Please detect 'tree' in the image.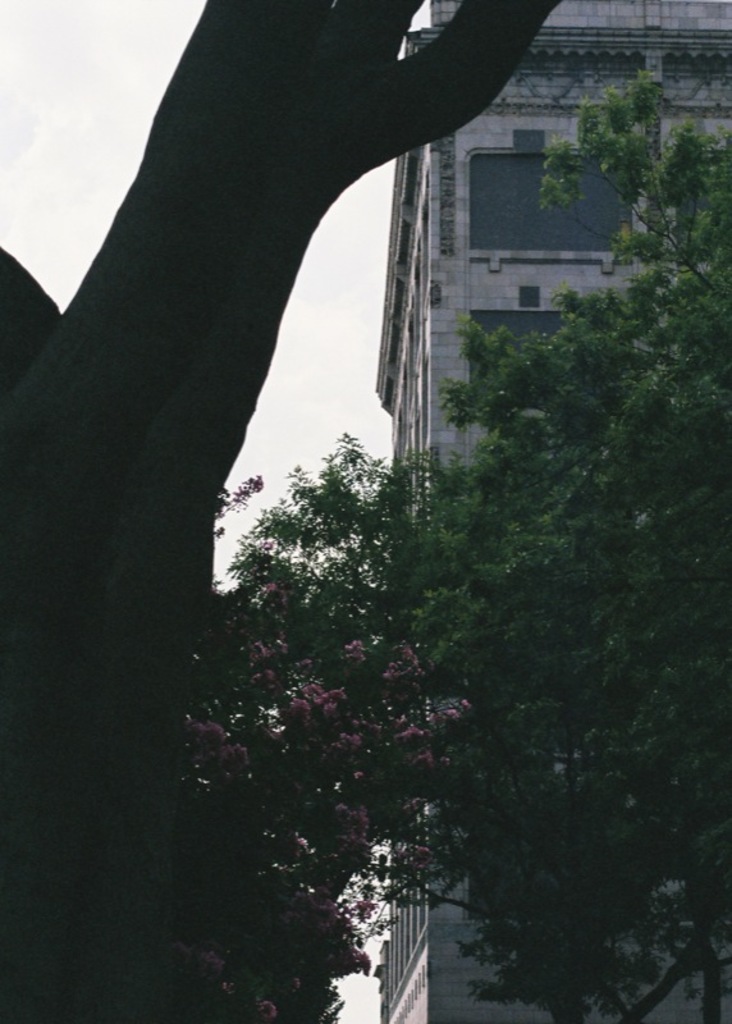
bbox=[229, 69, 731, 1023].
